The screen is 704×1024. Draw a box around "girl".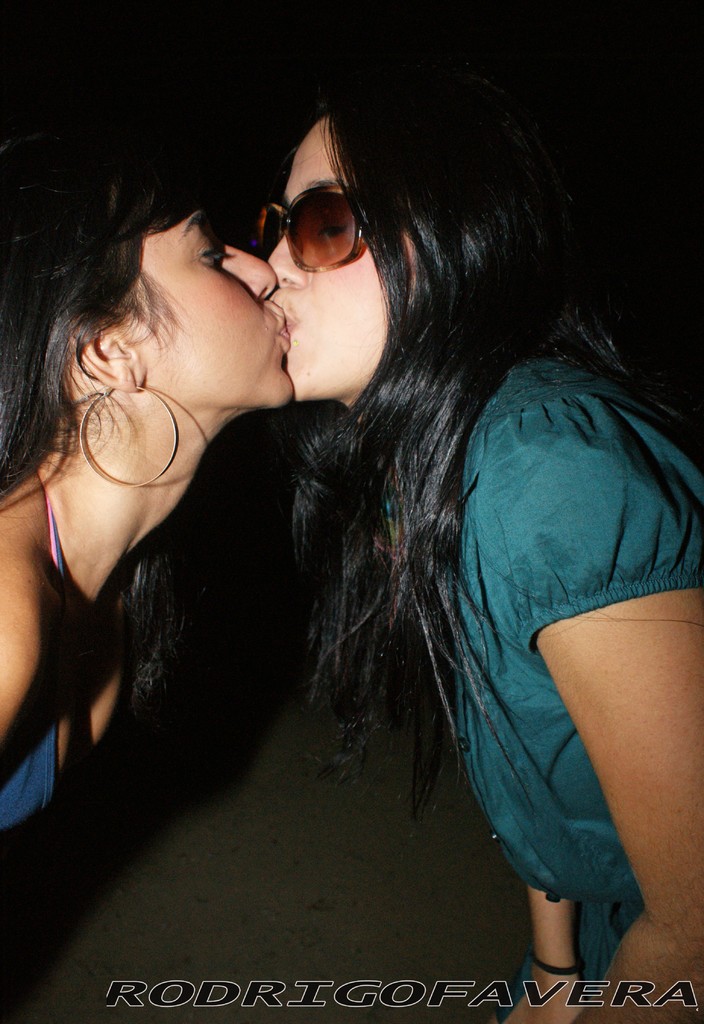
x1=0, y1=128, x2=283, y2=847.
